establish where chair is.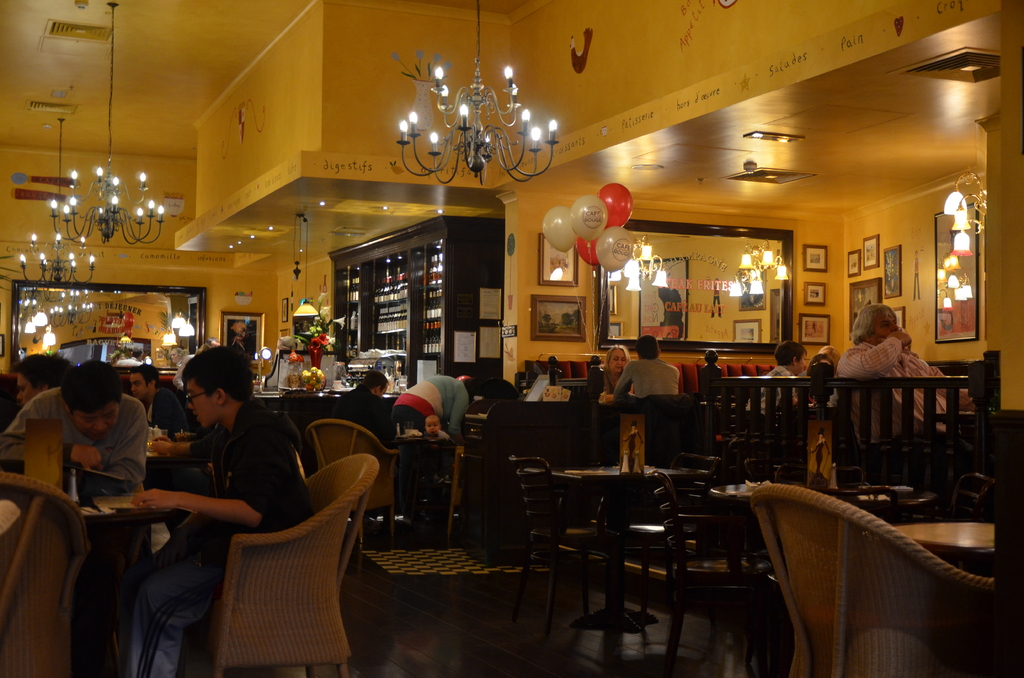
Established at region(0, 456, 87, 677).
